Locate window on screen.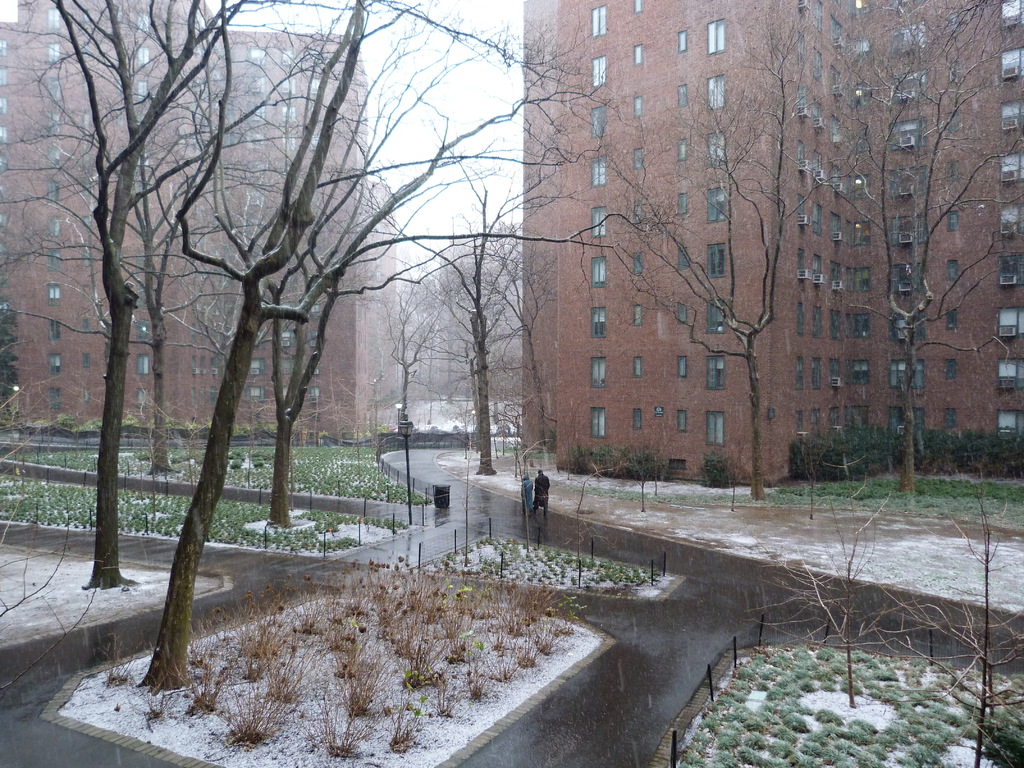
On screen at (636,257,644,278).
